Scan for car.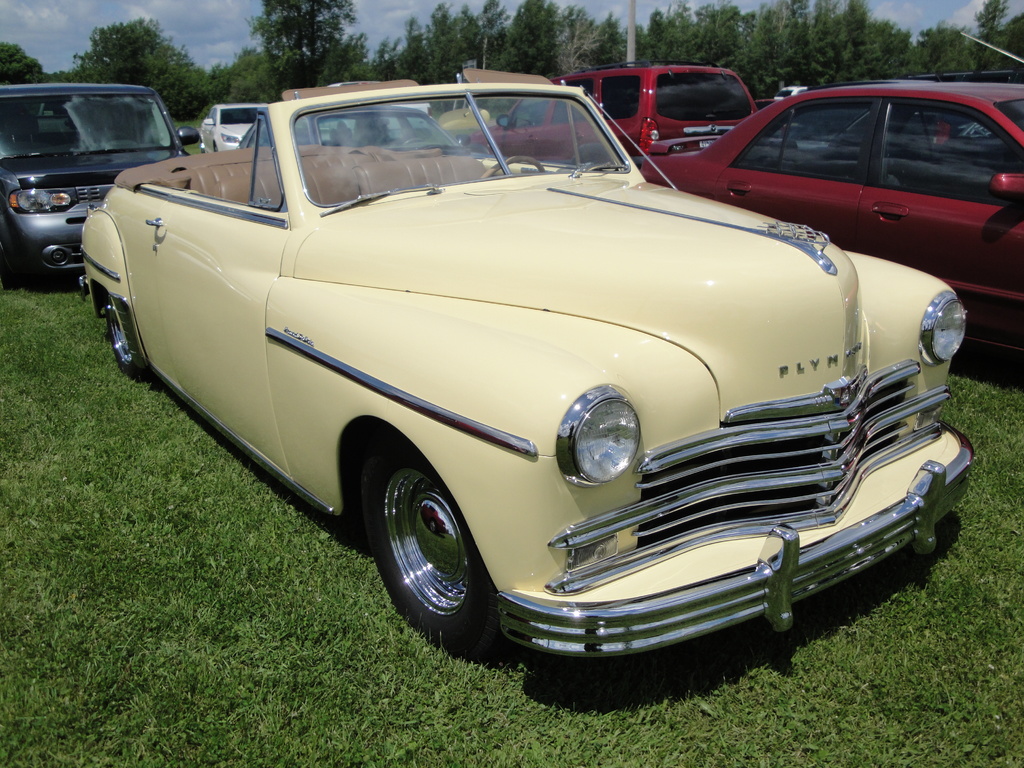
Scan result: box=[86, 88, 975, 659].
